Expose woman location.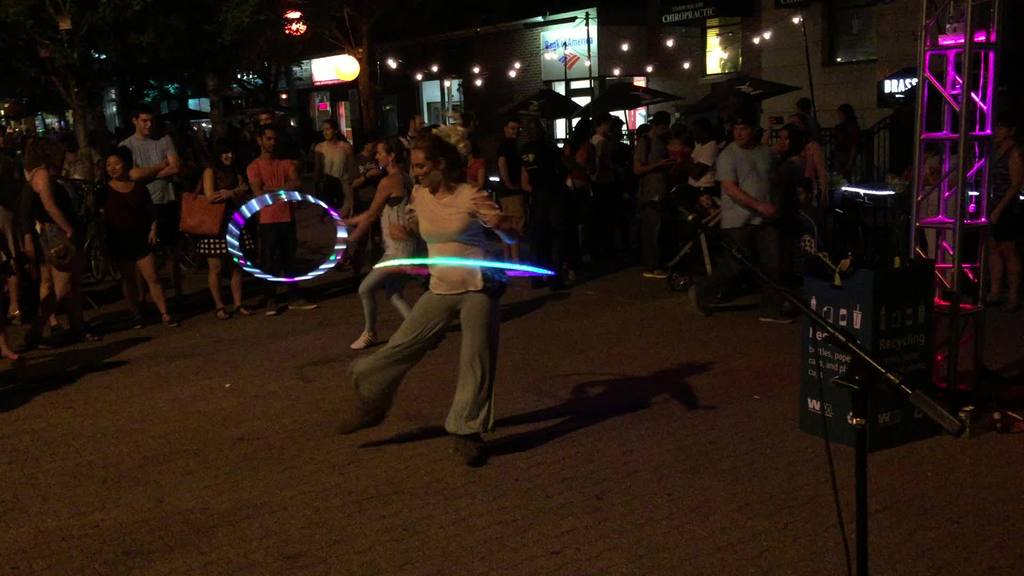
Exposed at <region>985, 115, 1023, 305</region>.
